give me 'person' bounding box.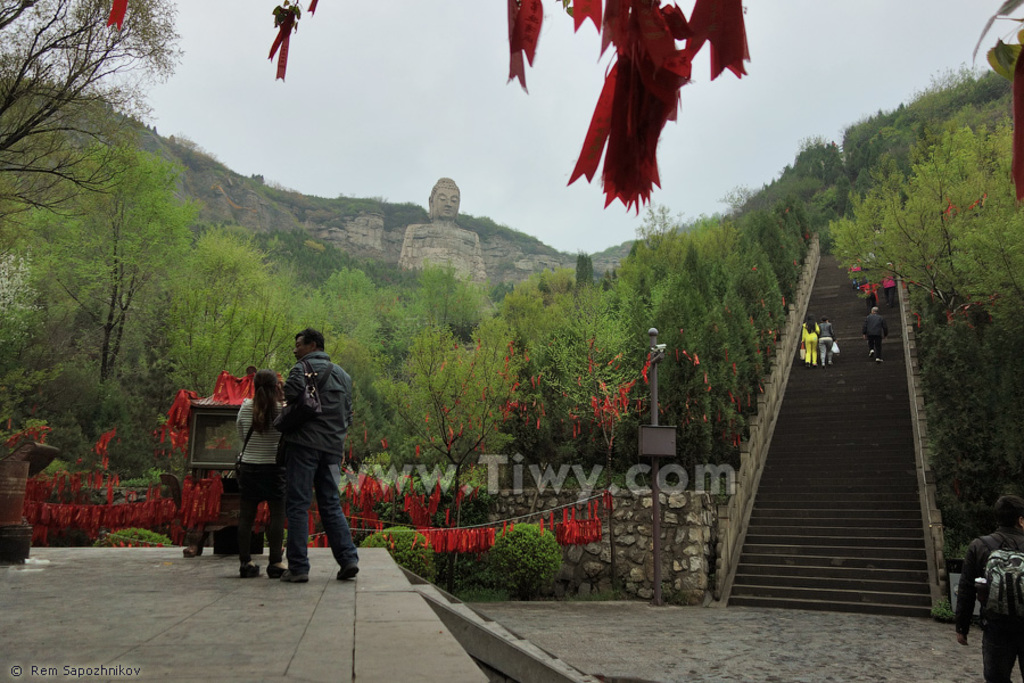
(864, 305, 889, 361).
